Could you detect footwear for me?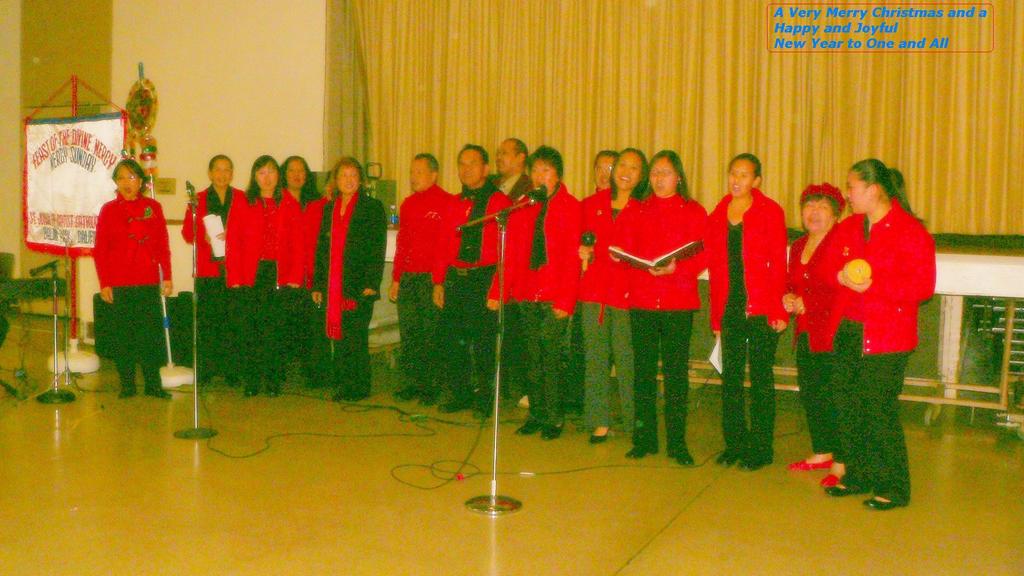
Detection result: [589,434,608,443].
